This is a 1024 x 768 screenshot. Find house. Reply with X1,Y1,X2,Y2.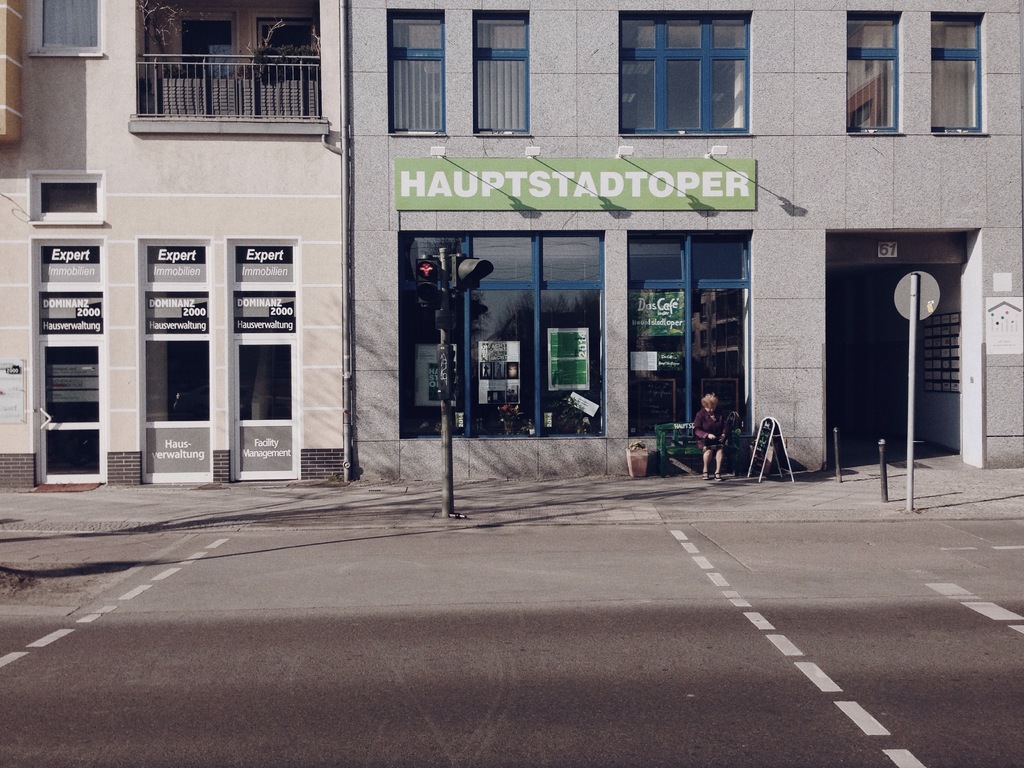
0,0,349,491.
